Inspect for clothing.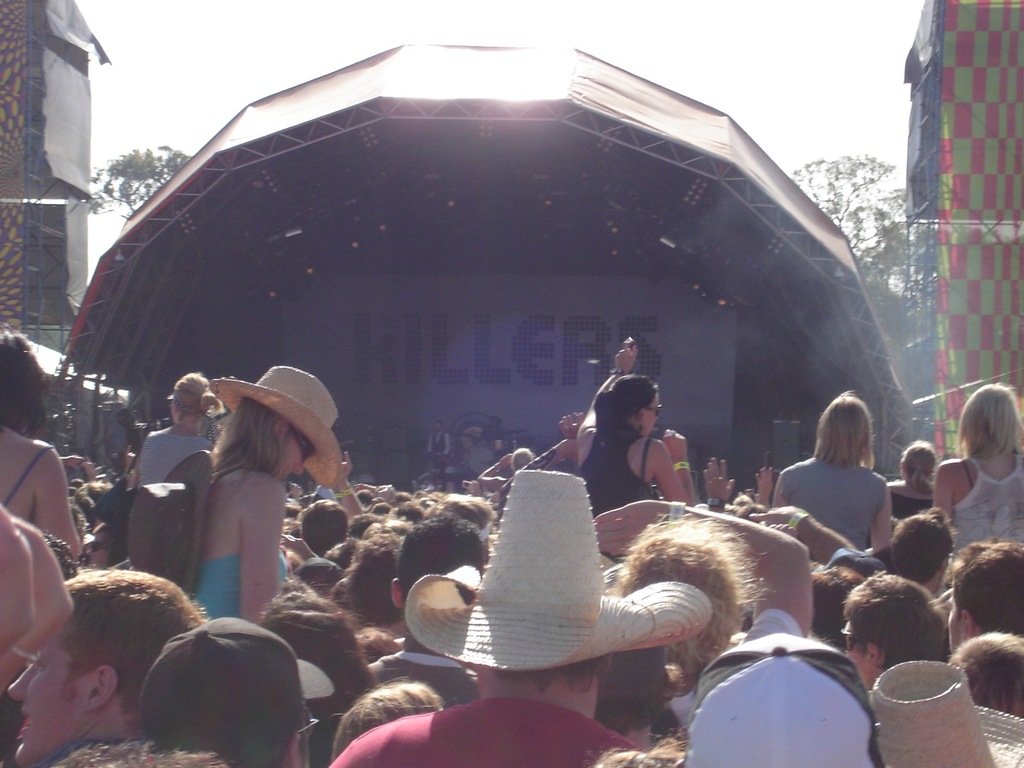
Inspection: bbox=(374, 654, 483, 704).
